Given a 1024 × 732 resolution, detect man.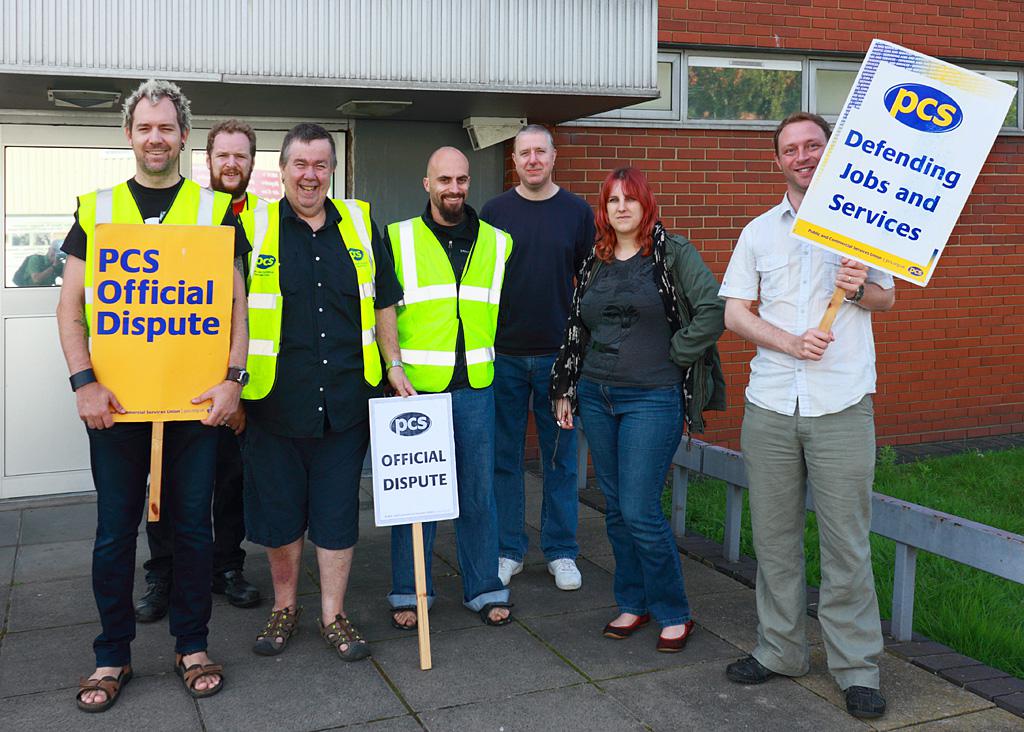
57, 79, 251, 710.
